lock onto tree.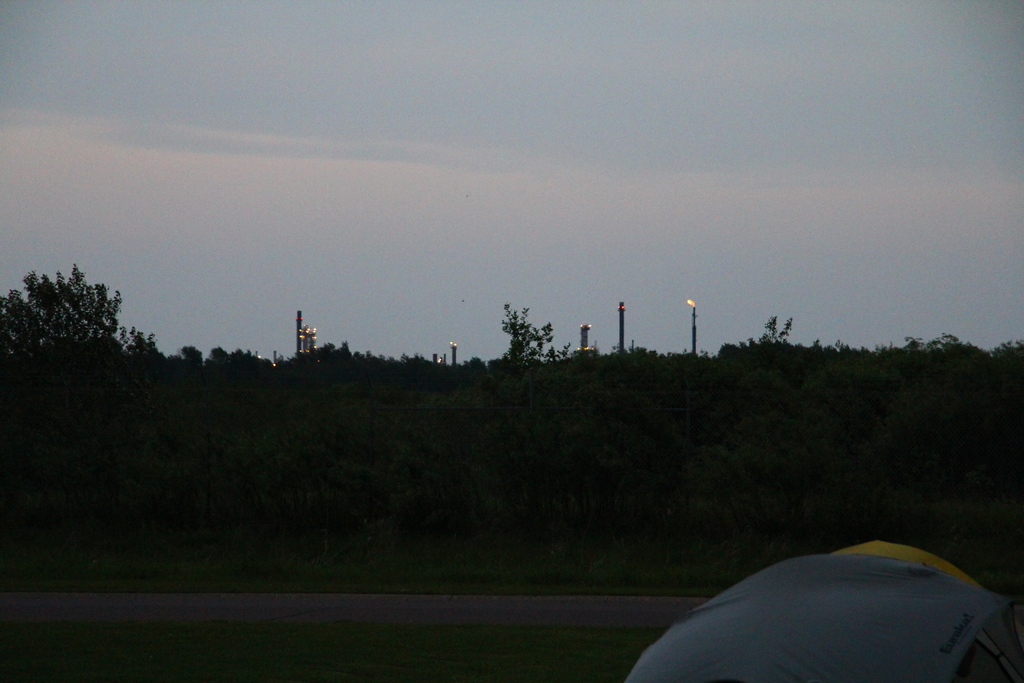
Locked: box(174, 343, 204, 420).
